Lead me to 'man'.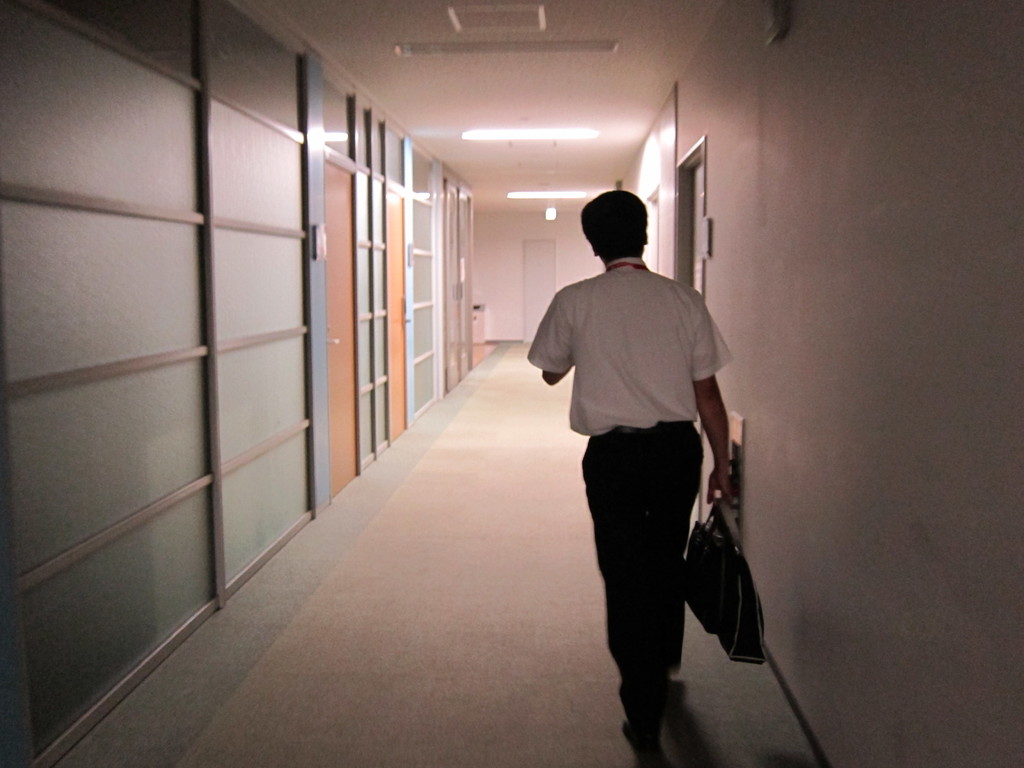
Lead to x1=520 y1=184 x2=738 y2=730.
